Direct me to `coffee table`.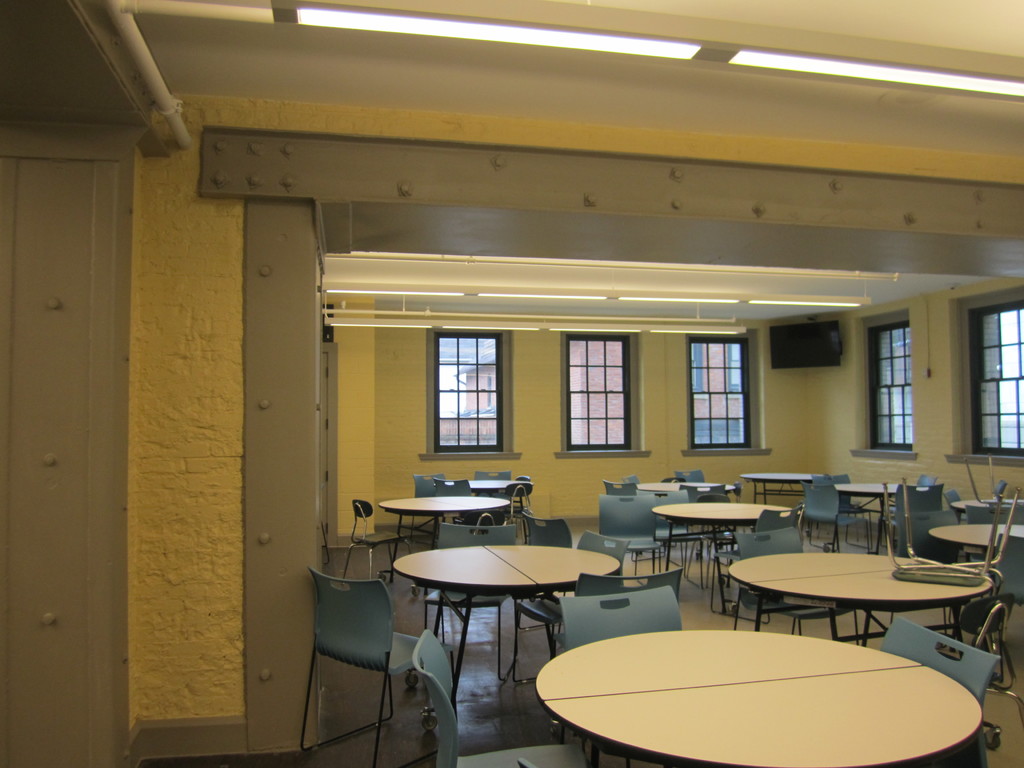
Direction: detection(726, 553, 990, 650).
